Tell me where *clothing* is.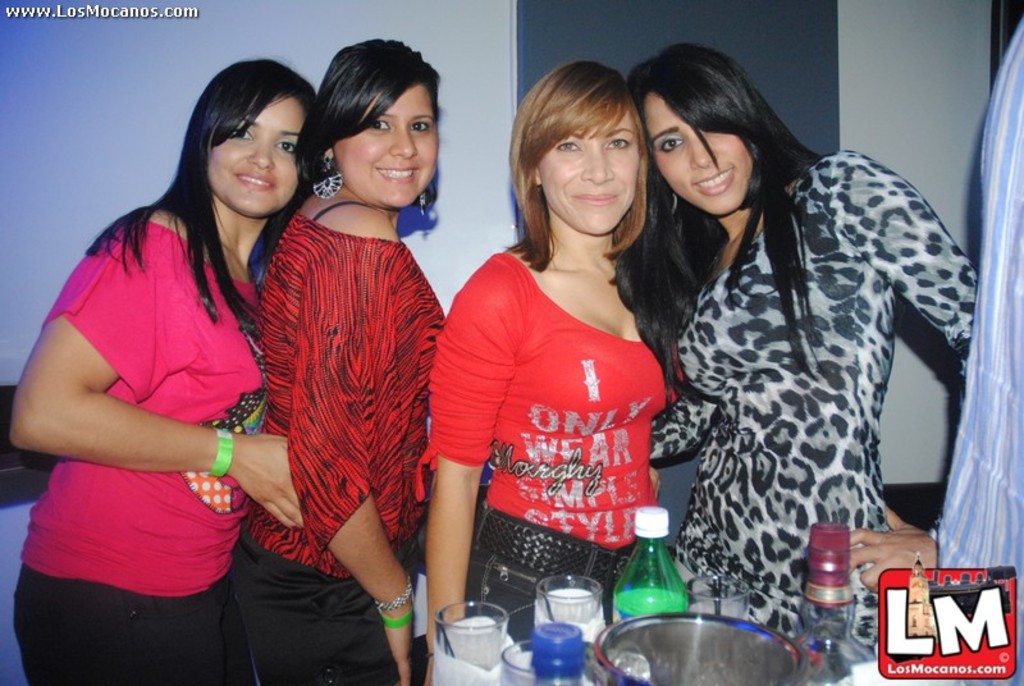
*clothing* is at <region>14, 220, 264, 685</region>.
